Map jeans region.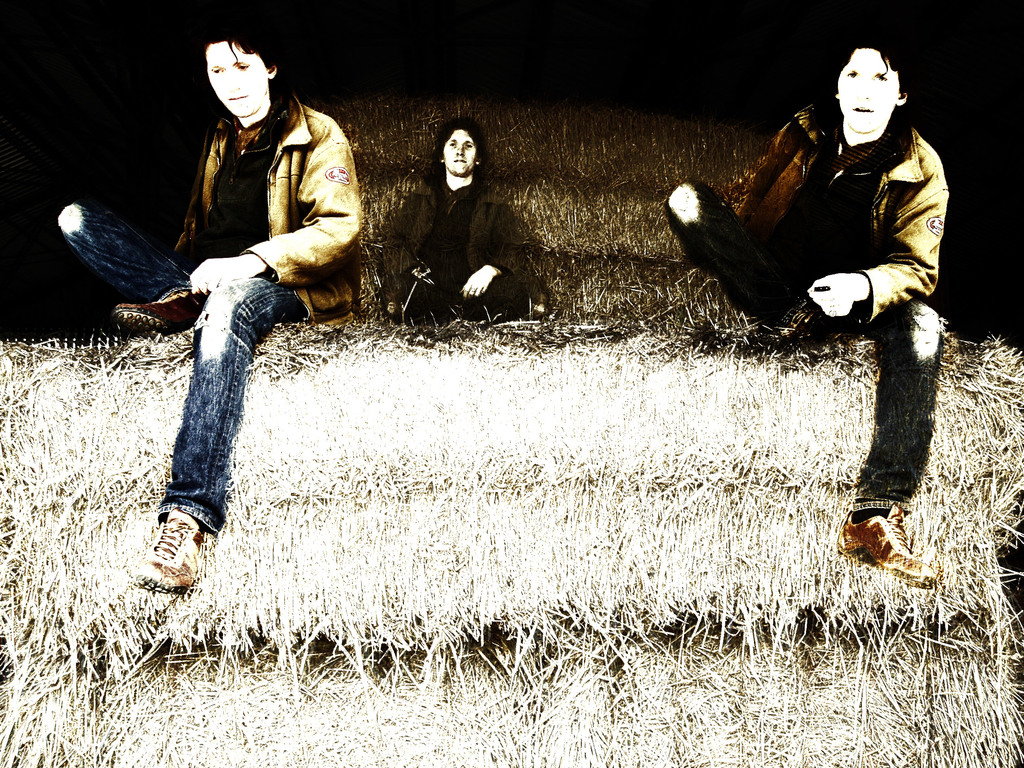
Mapped to (left=659, top=171, right=938, bottom=515).
